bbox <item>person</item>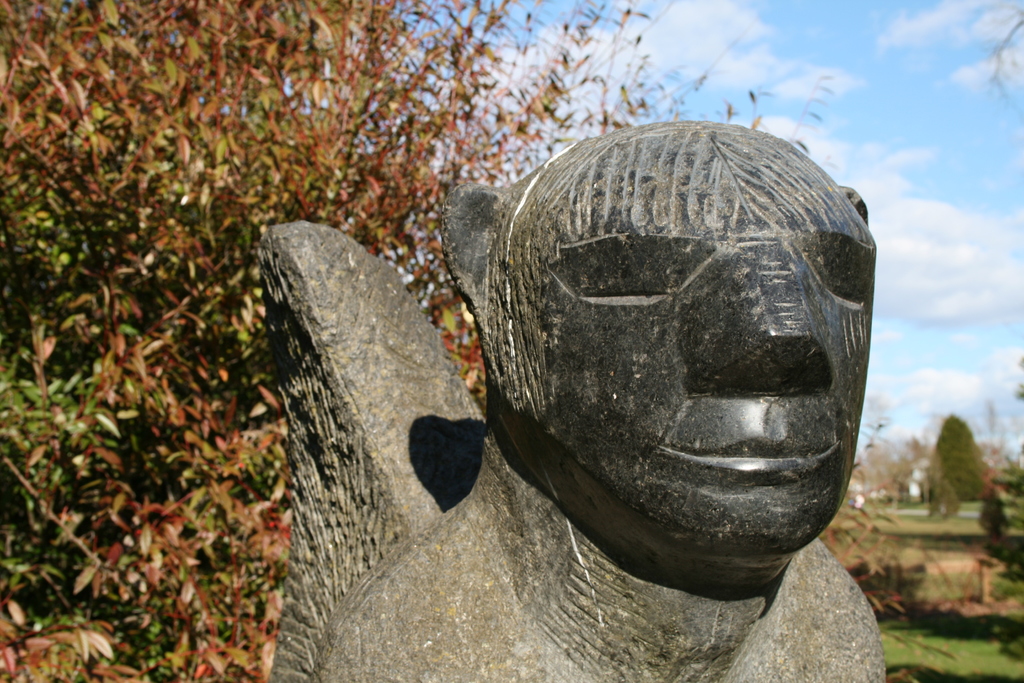
<bbox>305, 122, 892, 682</bbox>
